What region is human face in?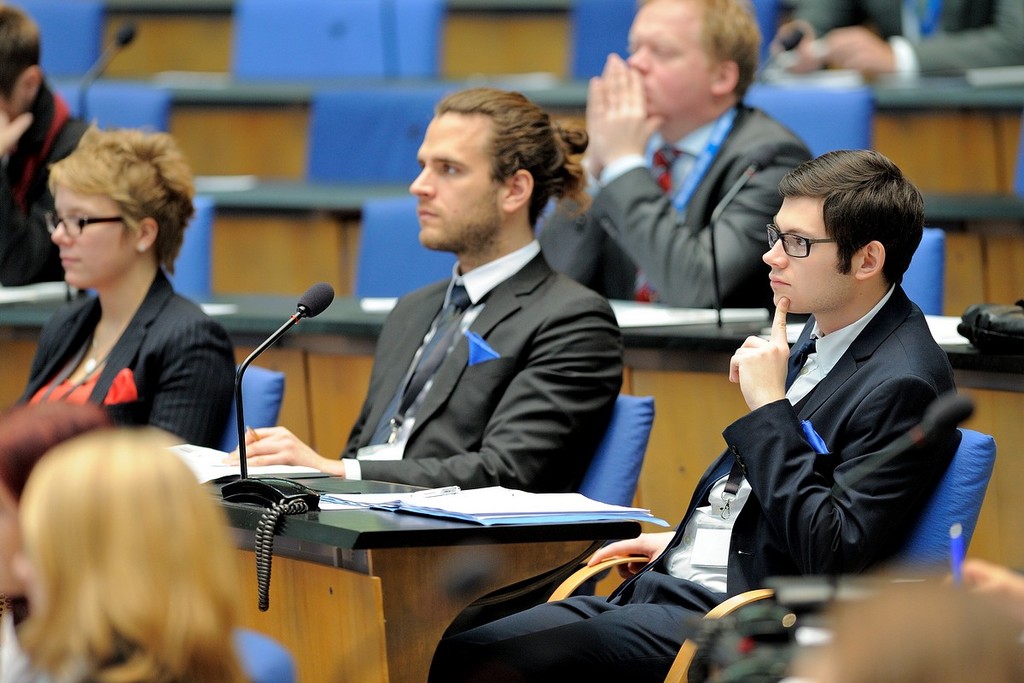
(624, 0, 716, 119).
